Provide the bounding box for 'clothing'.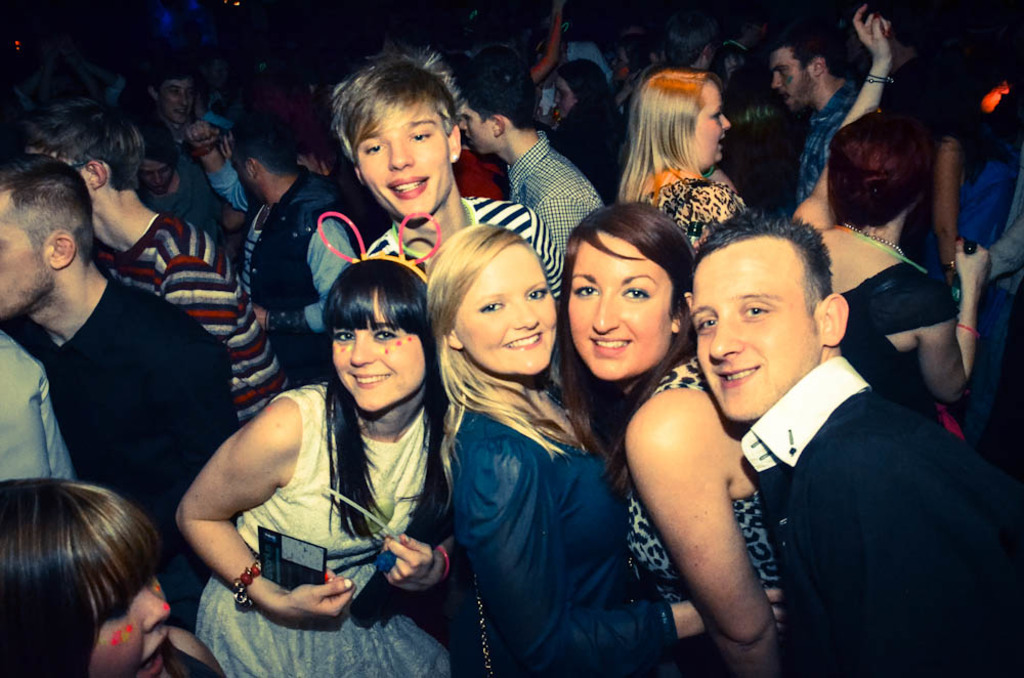
{"x1": 237, "y1": 158, "x2": 371, "y2": 369}.
